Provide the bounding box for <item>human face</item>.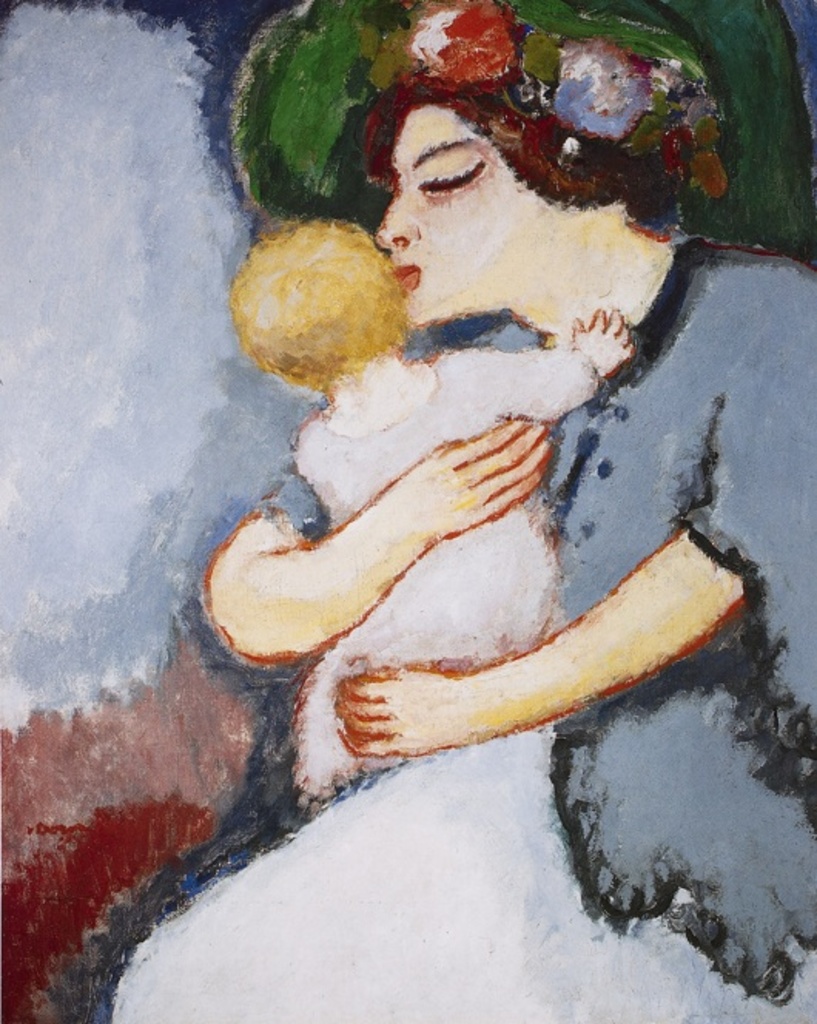
left=375, top=99, right=536, bottom=324.
